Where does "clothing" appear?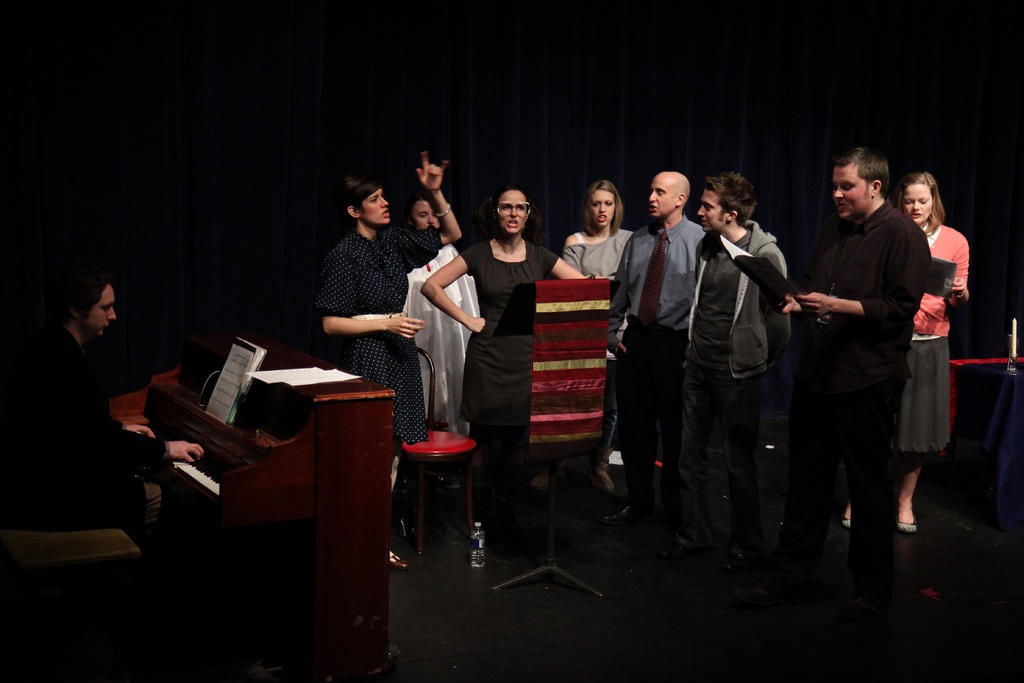
Appears at x1=678, y1=215, x2=793, y2=540.
